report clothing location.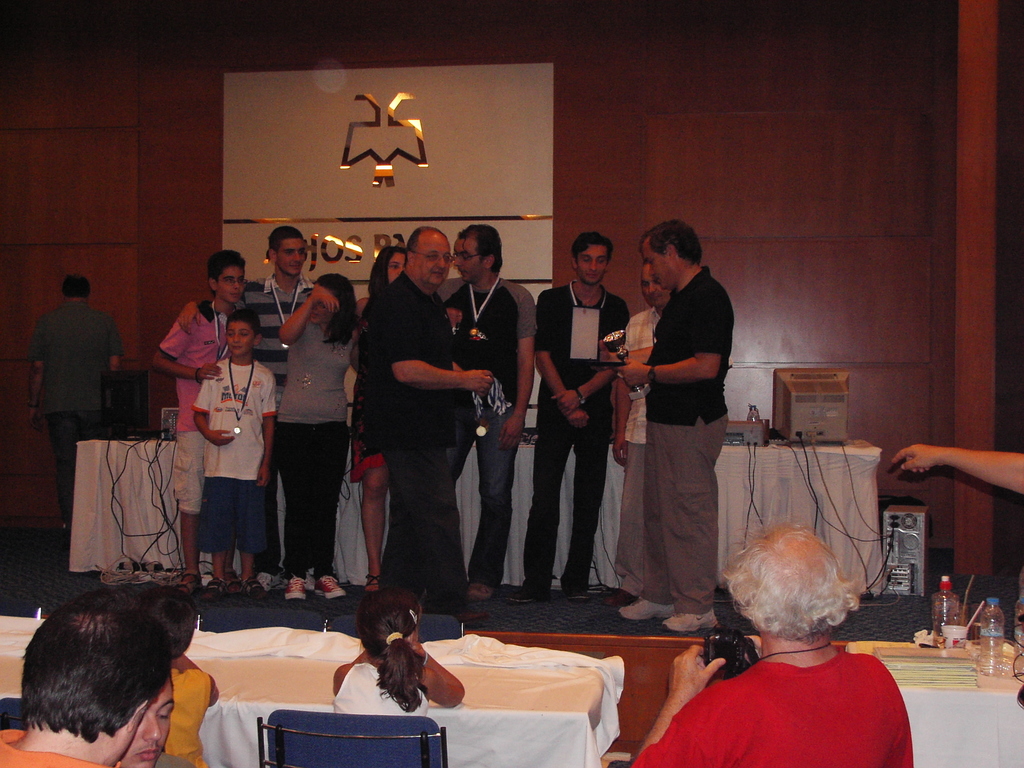
Report: detection(24, 303, 118, 516).
